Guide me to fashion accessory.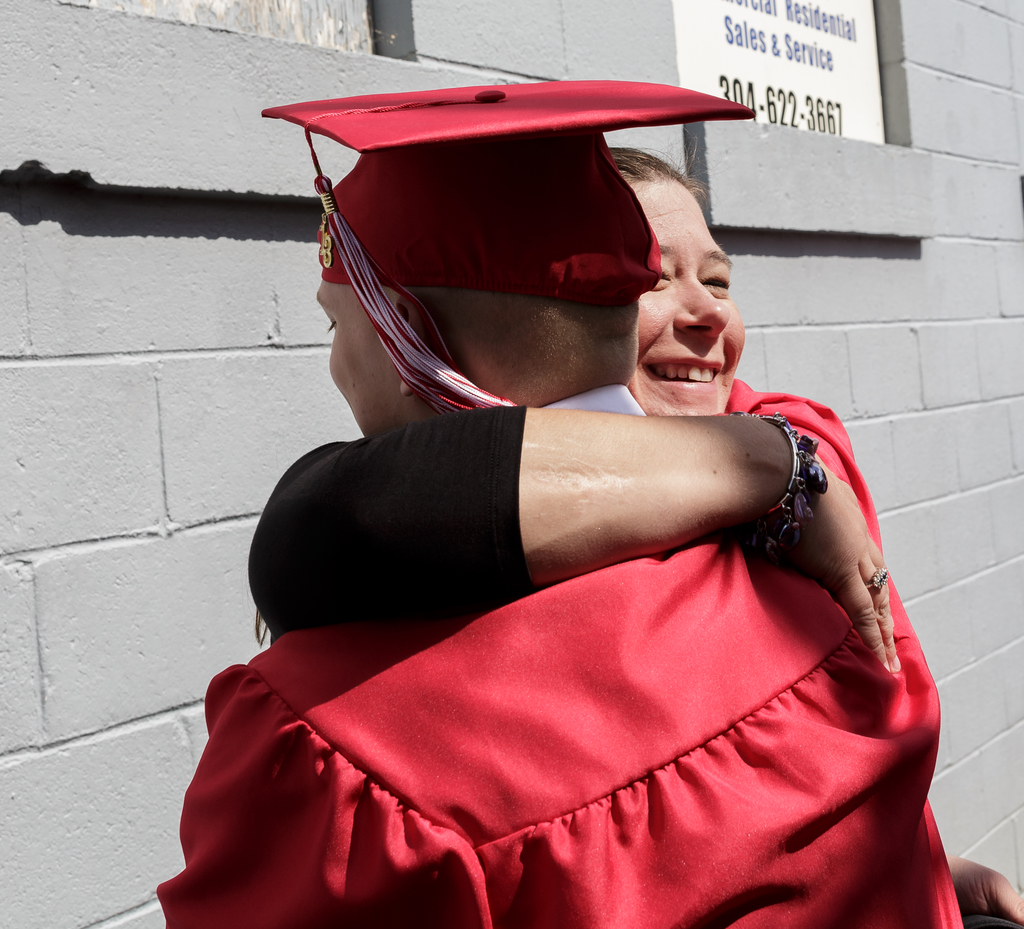
Guidance: select_region(866, 571, 890, 594).
